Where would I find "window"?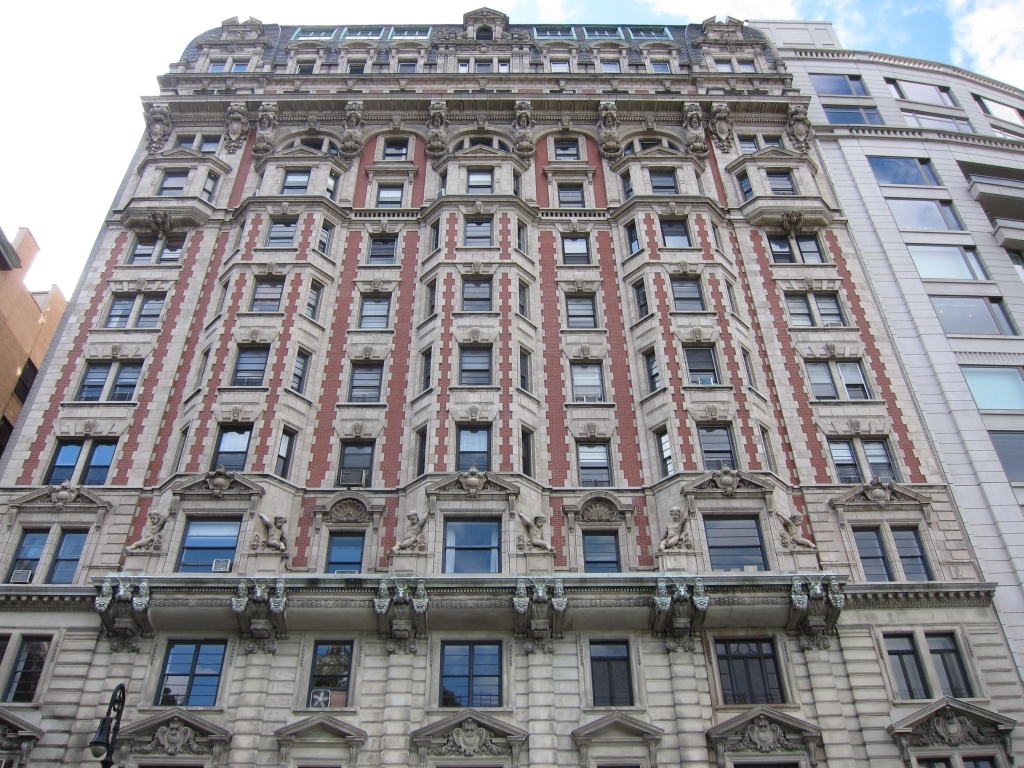
At (518,350,529,393).
